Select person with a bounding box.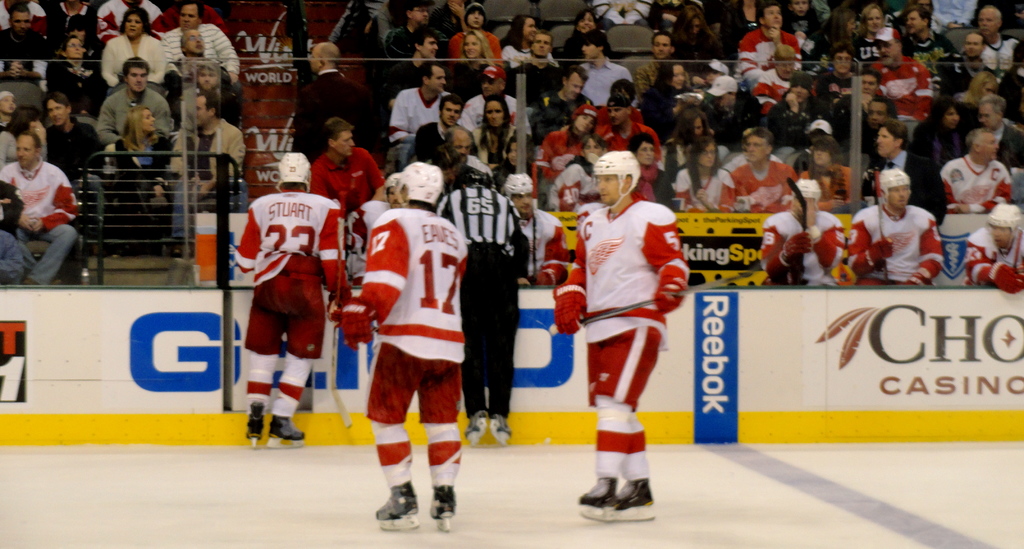
903/95/968/193.
